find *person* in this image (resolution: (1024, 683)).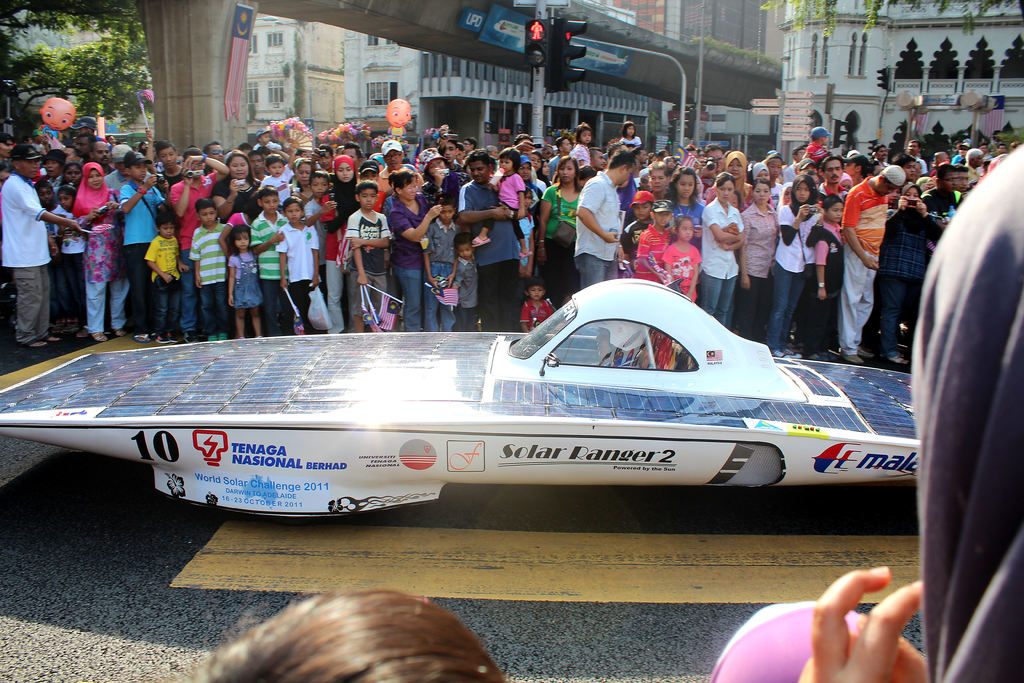
529:151:589:300.
